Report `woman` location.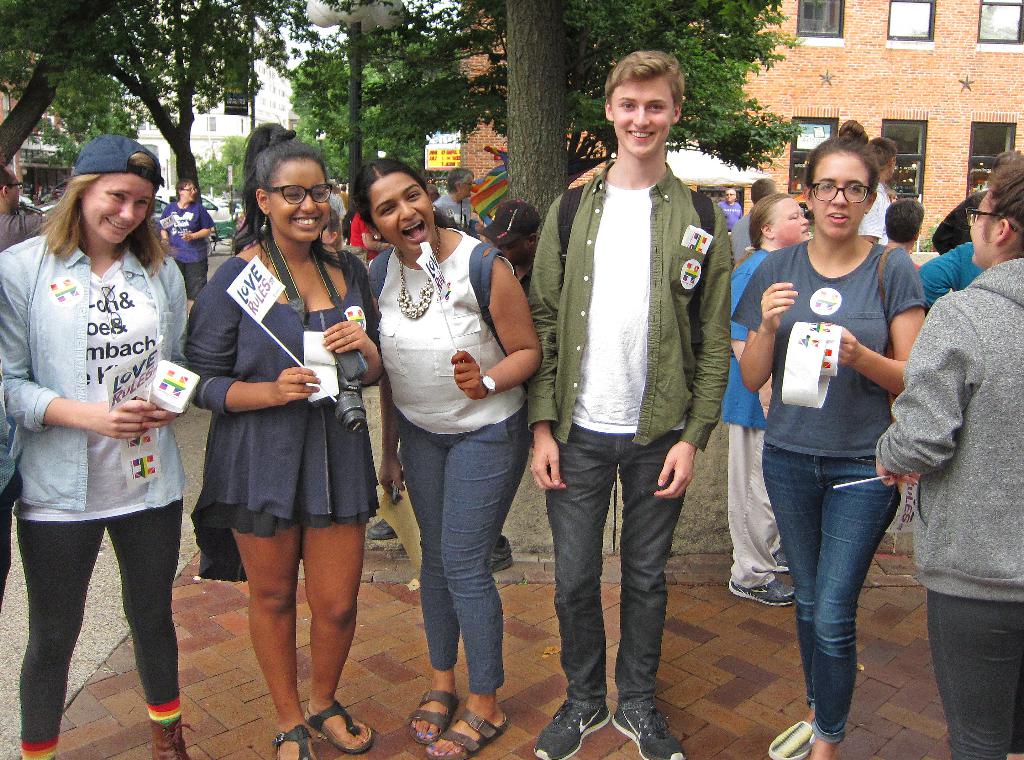
Report: BBox(426, 166, 483, 238).
